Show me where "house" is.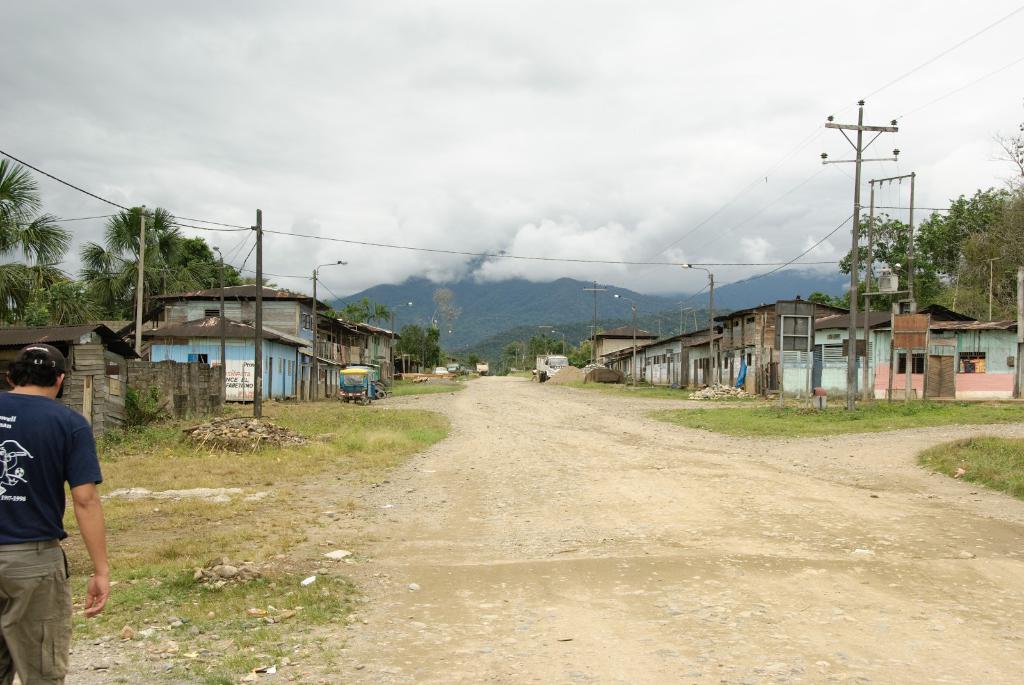
"house" is at [x1=0, y1=323, x2=141, y2=450].
